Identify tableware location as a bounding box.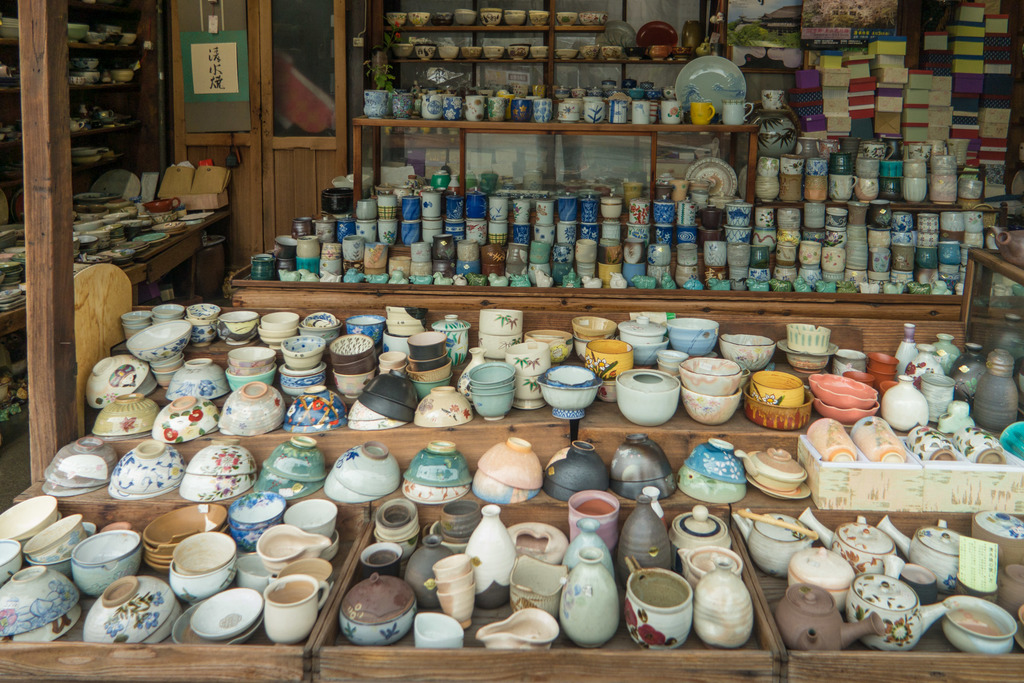
{"left": 678, "top": 267, "right": 698, "bottom": 288}.
